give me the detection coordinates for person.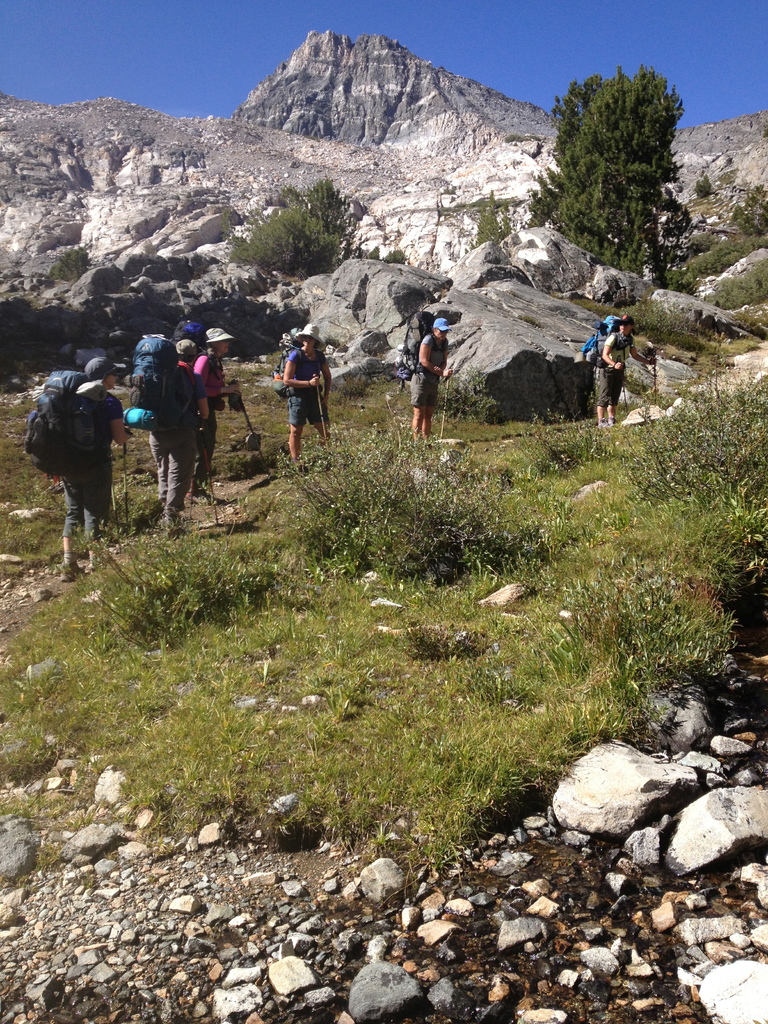
55, 351, 136, 581.
